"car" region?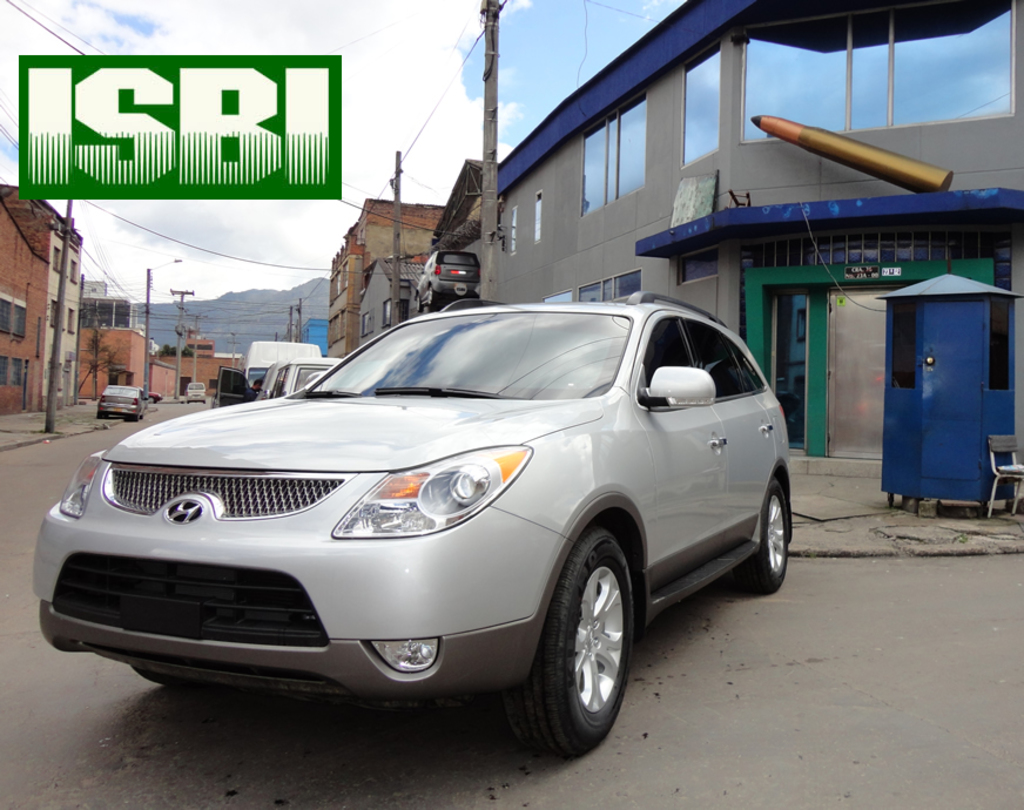
BBox(413, 250, 479, 312)
